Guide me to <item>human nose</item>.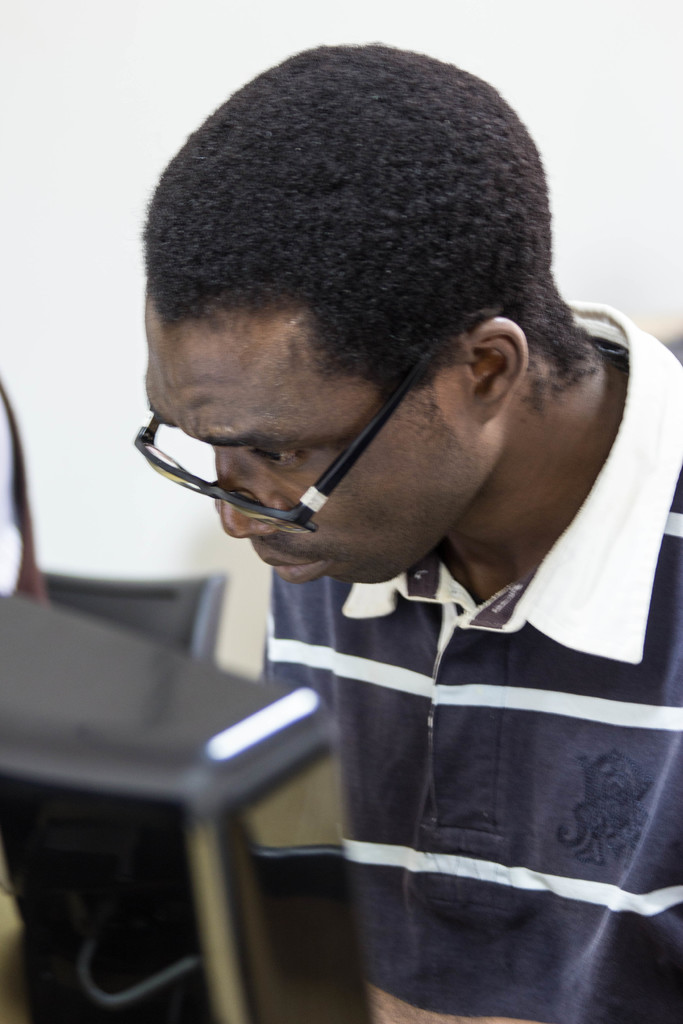
Guidance: BBox(210, 449, 293, 536).
